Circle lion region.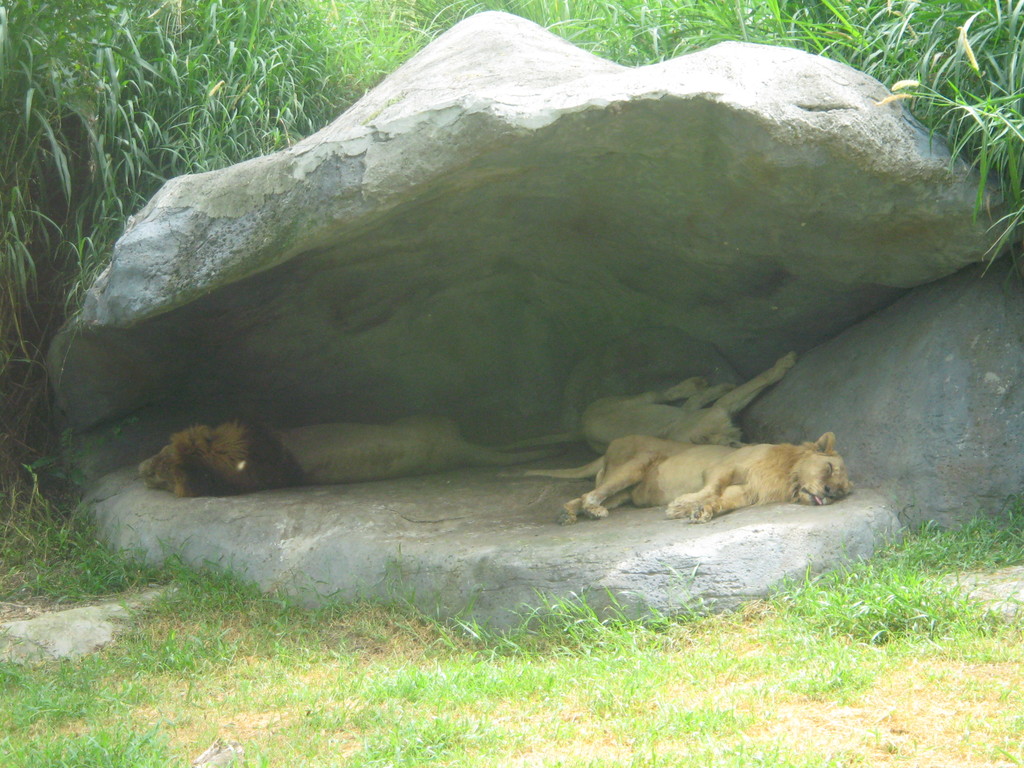
Region: (x1=141, y1=419, x2=571, y2=499).
